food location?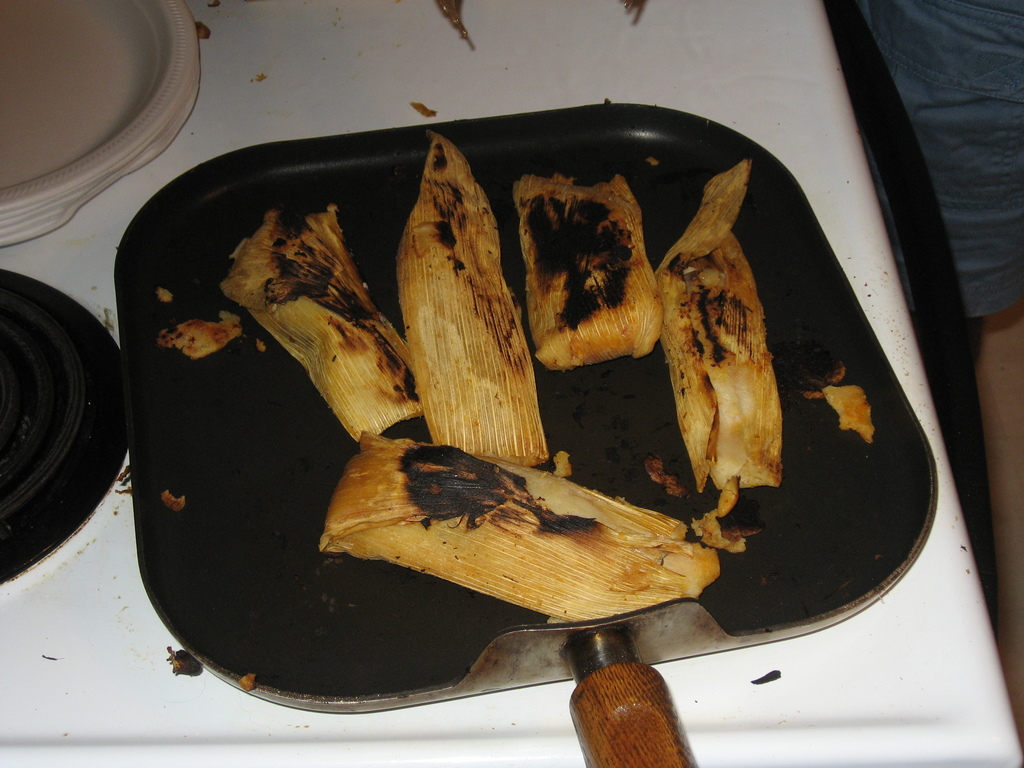
locate(161, 490, 185, 511)
